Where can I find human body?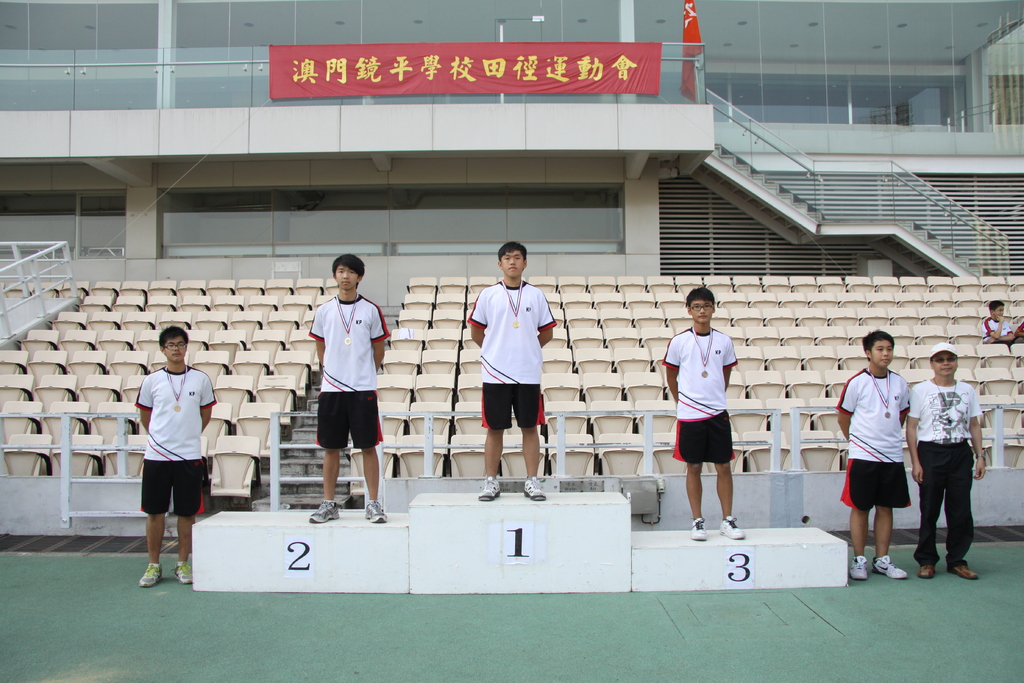
You can find it at x1=309, y1=292, x2=380, y2=526.
